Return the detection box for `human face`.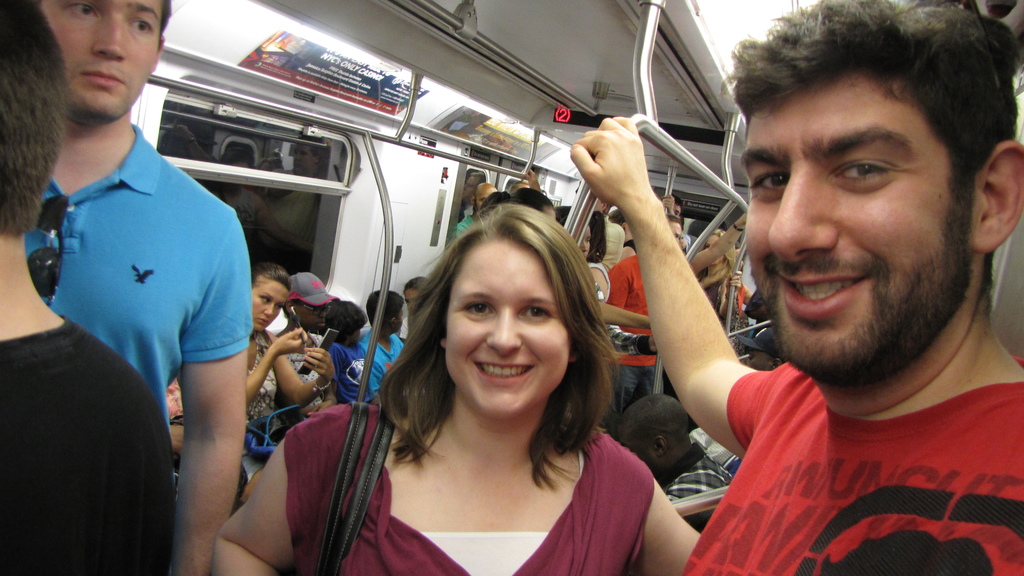
Rect(351, 330, 362, 342).
